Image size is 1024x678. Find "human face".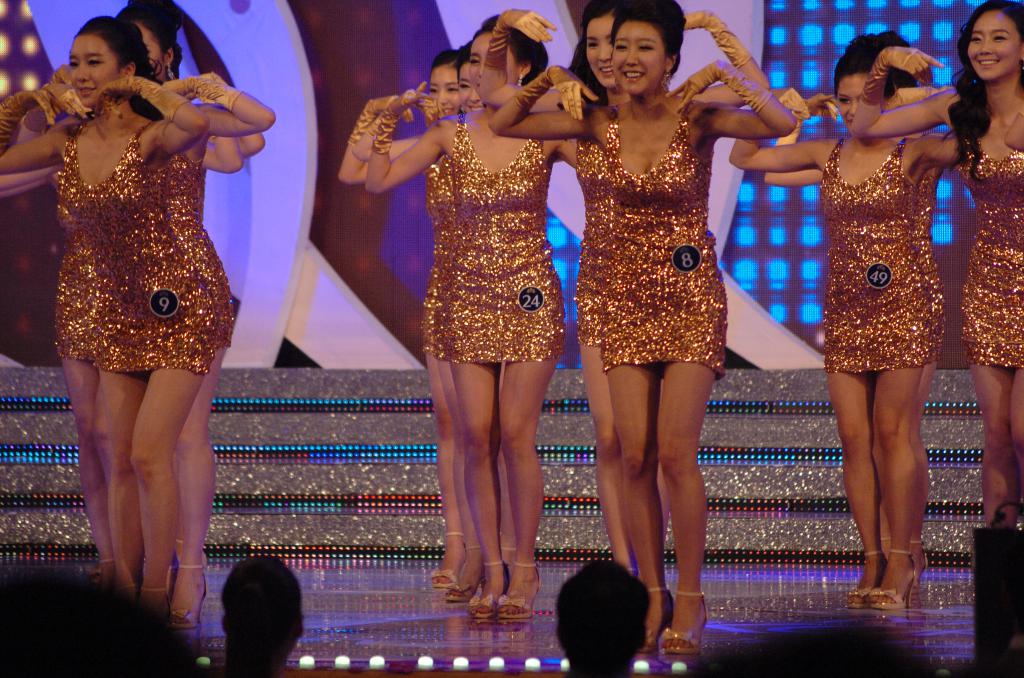
<box>68,31,120,104</box>.
